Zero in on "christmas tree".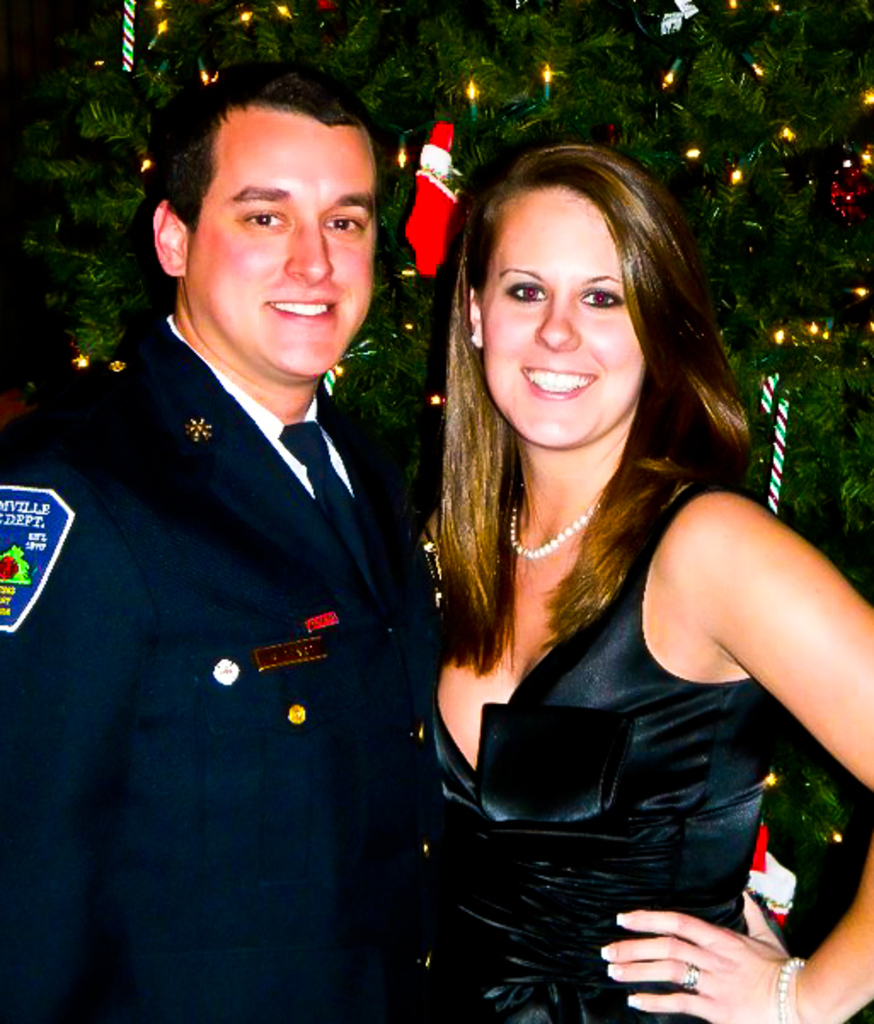
Zeroed in: 0/0/872/1022.
